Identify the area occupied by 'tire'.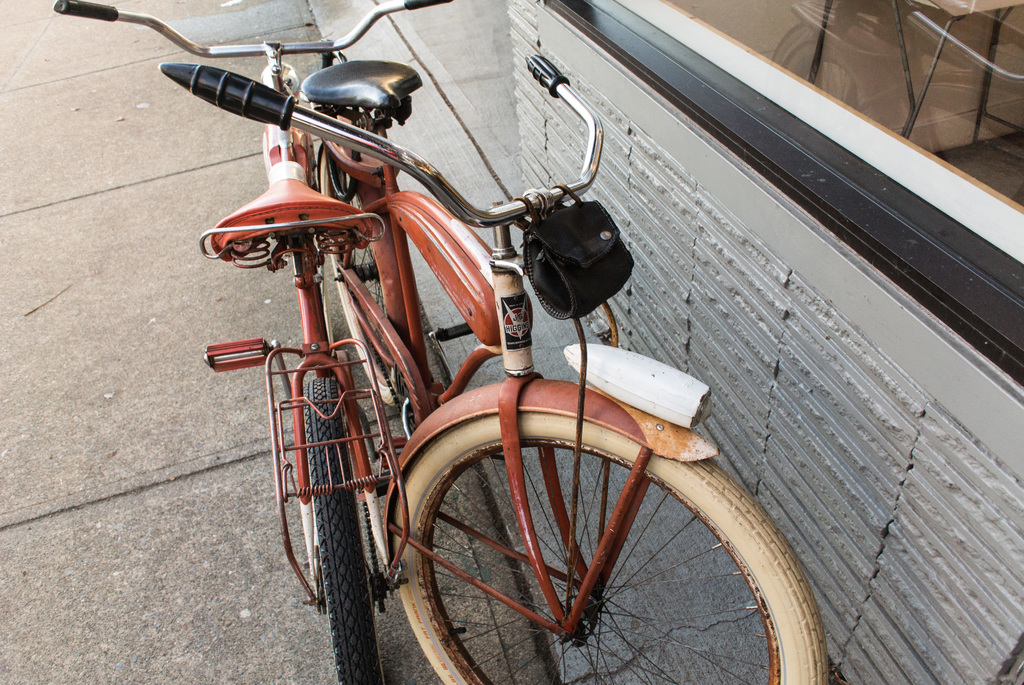
Area: bbox(326, 229, 390, 379).
